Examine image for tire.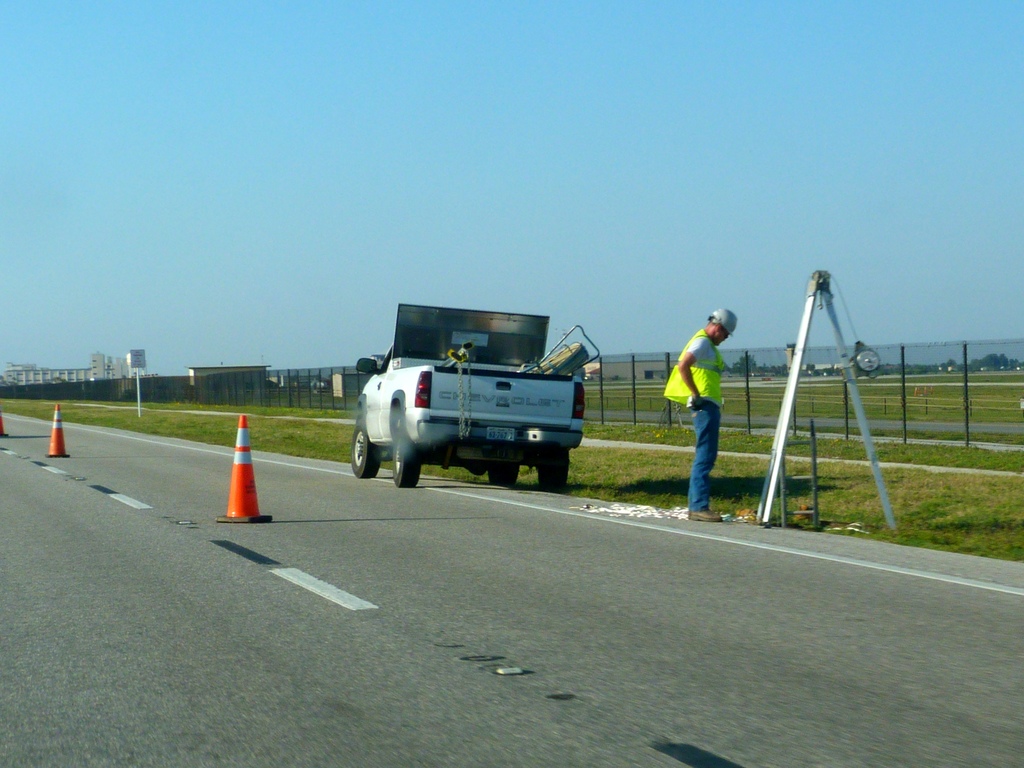
Examination result: x1=348, y1=422, x2=381, y2=481.
